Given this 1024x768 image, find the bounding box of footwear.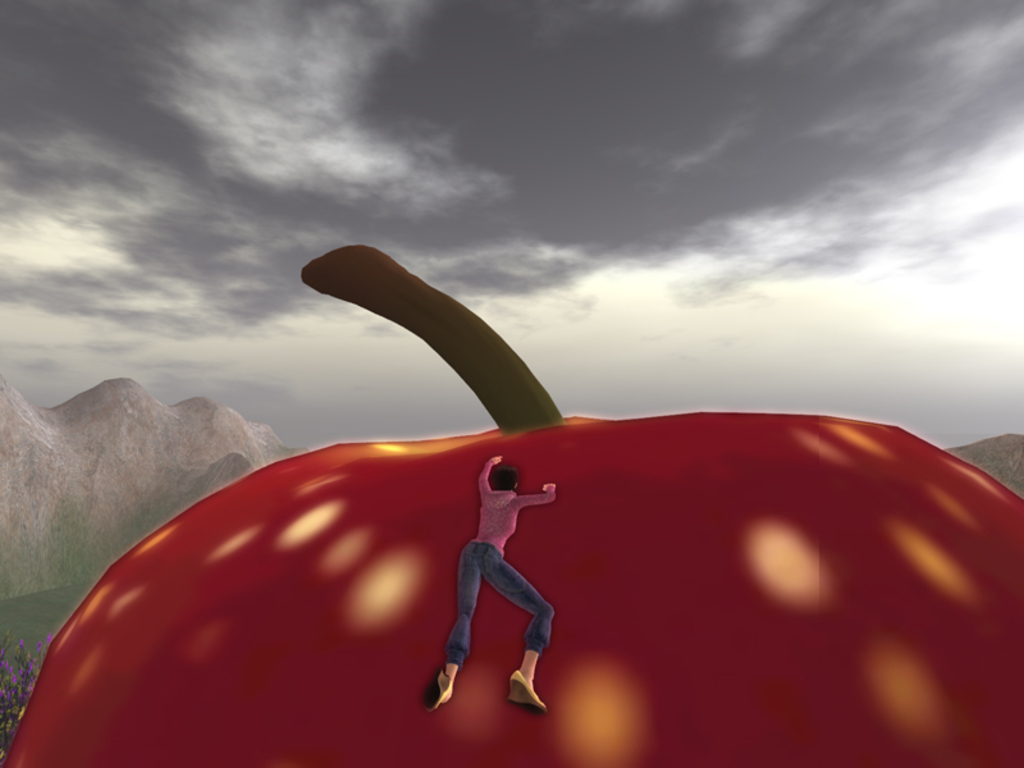
region(512, 673, 544, 709).
